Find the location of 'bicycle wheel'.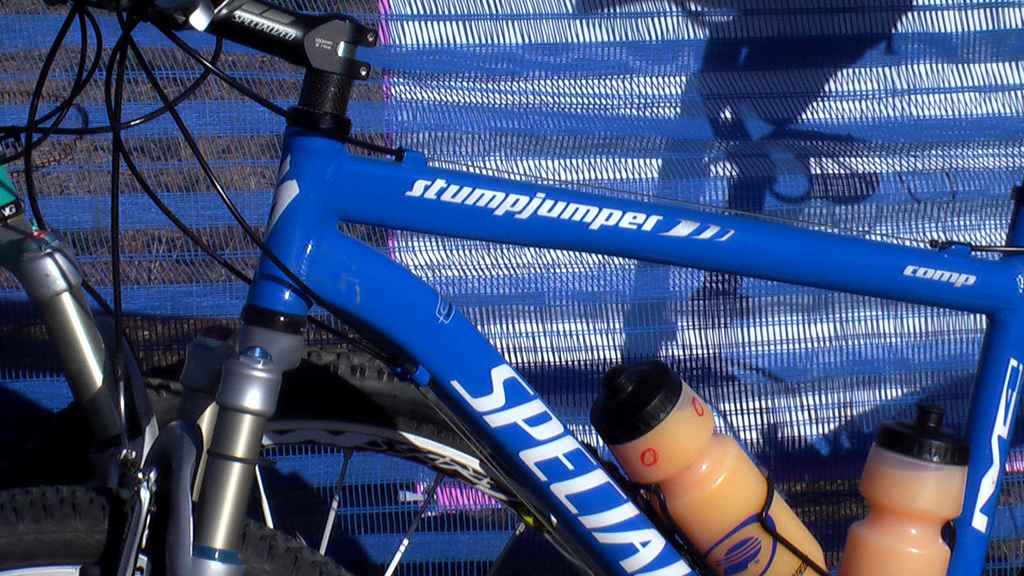
Location: [0, 476, 351, 575].
